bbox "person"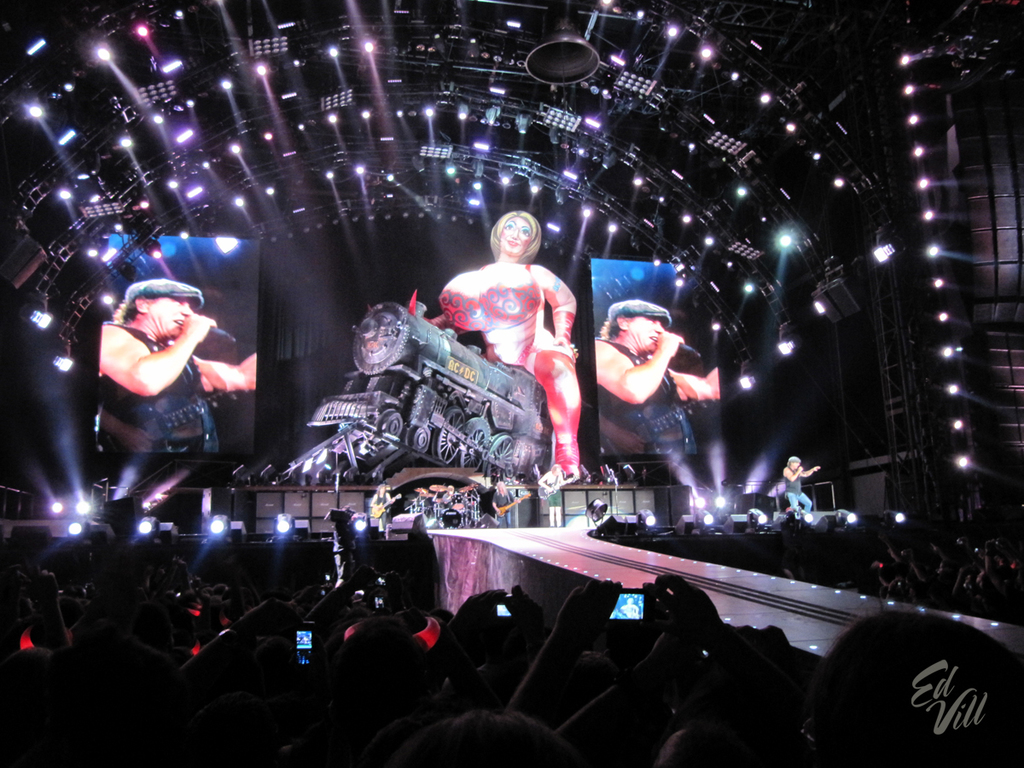
779, 454, 823, 515
